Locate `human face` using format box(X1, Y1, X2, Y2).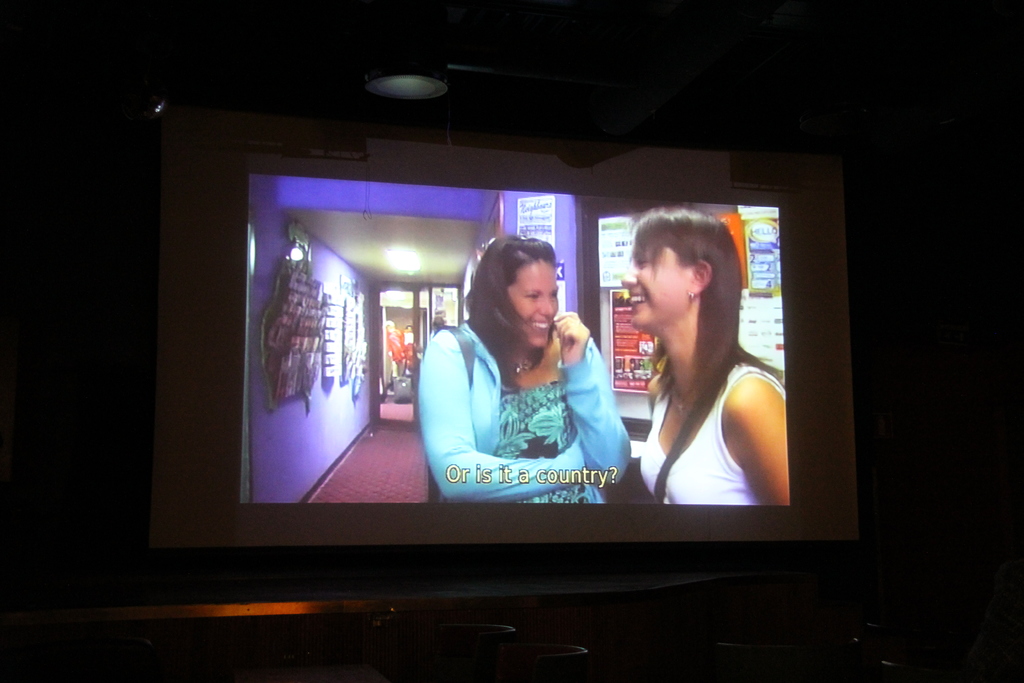
box(622, 245, 693, 334).
